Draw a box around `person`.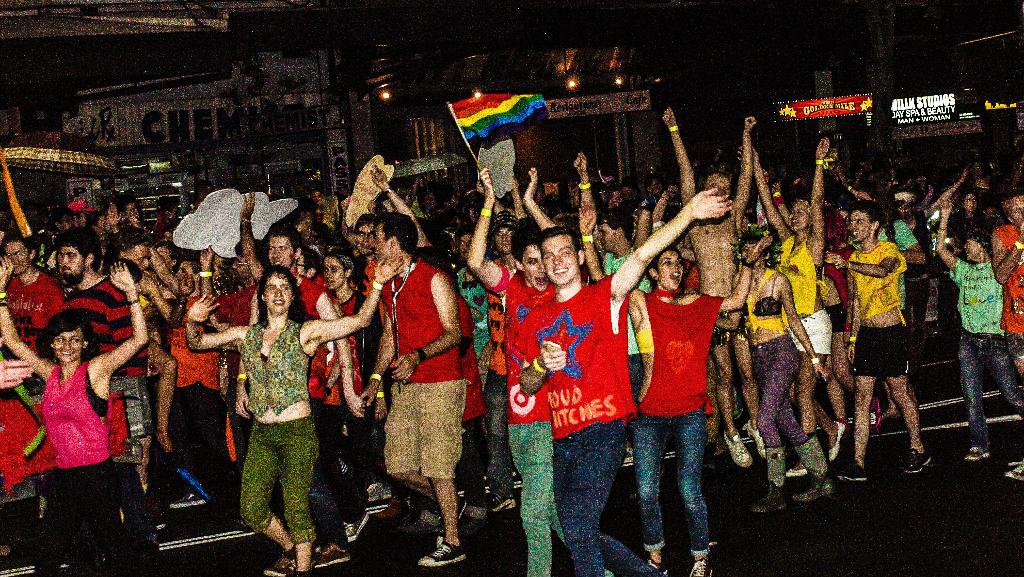
934, 190, 1023, 466.
